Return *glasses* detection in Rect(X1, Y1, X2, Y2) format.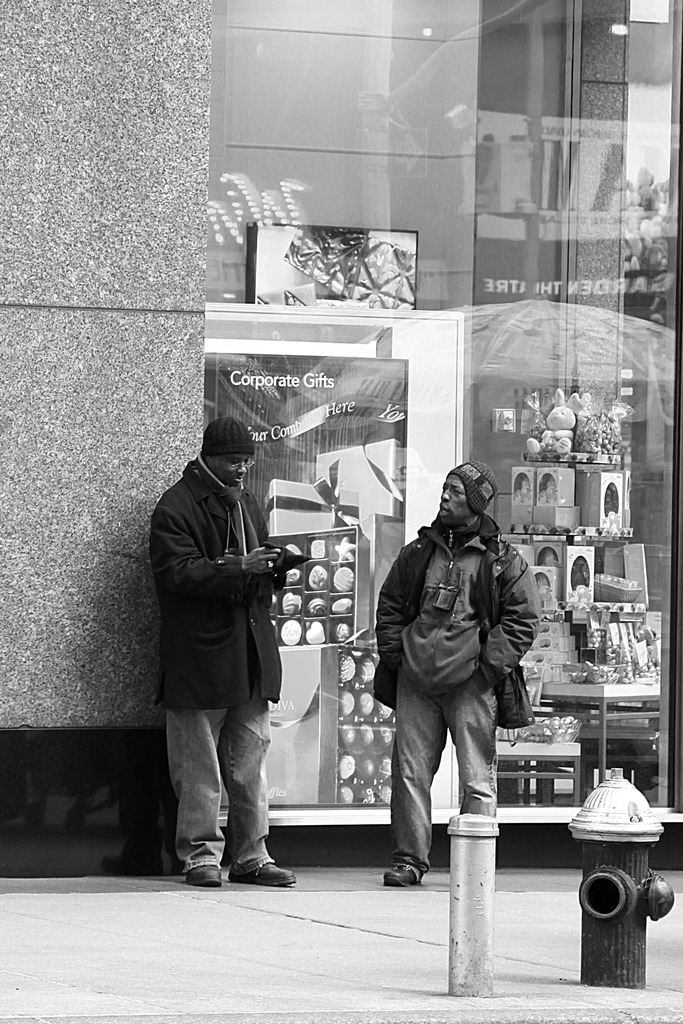
Rect(443, 489, 464, 498).
